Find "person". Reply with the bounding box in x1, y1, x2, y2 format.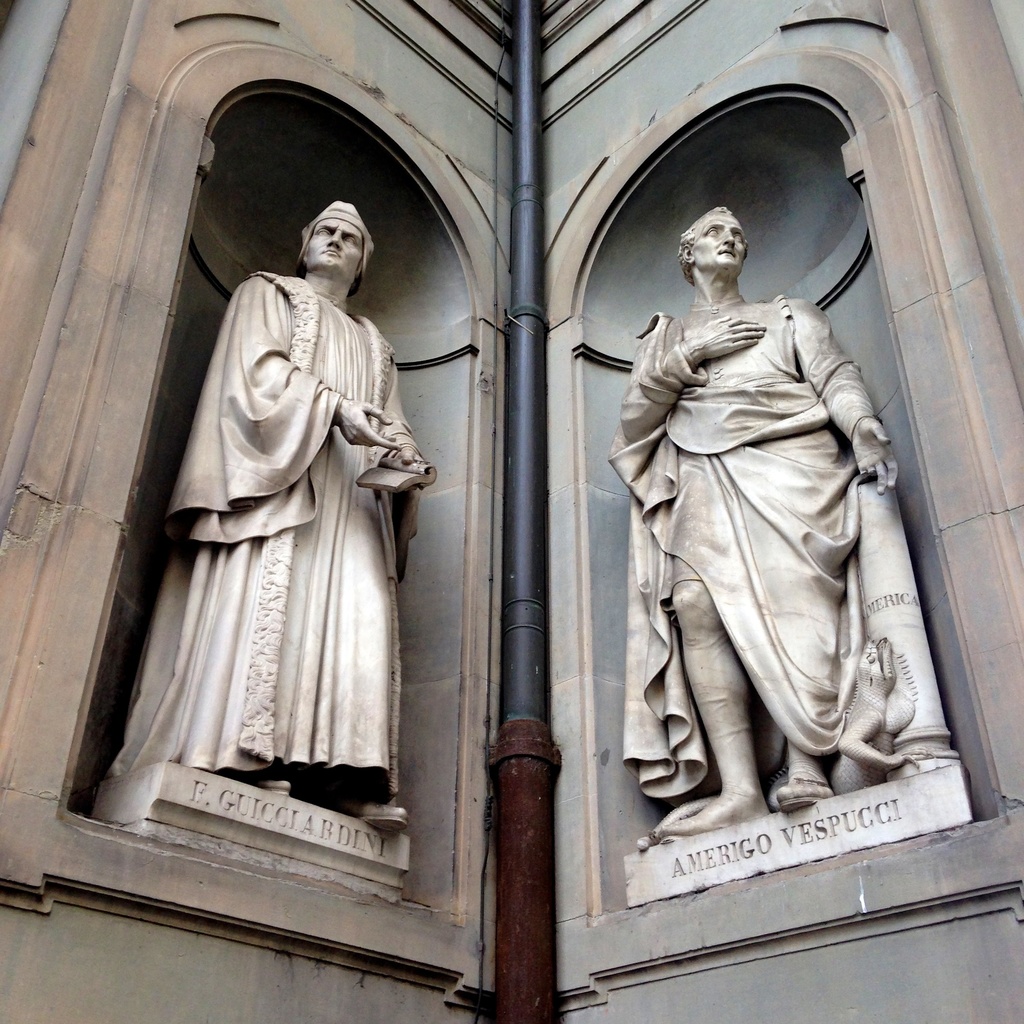
605, 205, 893, 839.
